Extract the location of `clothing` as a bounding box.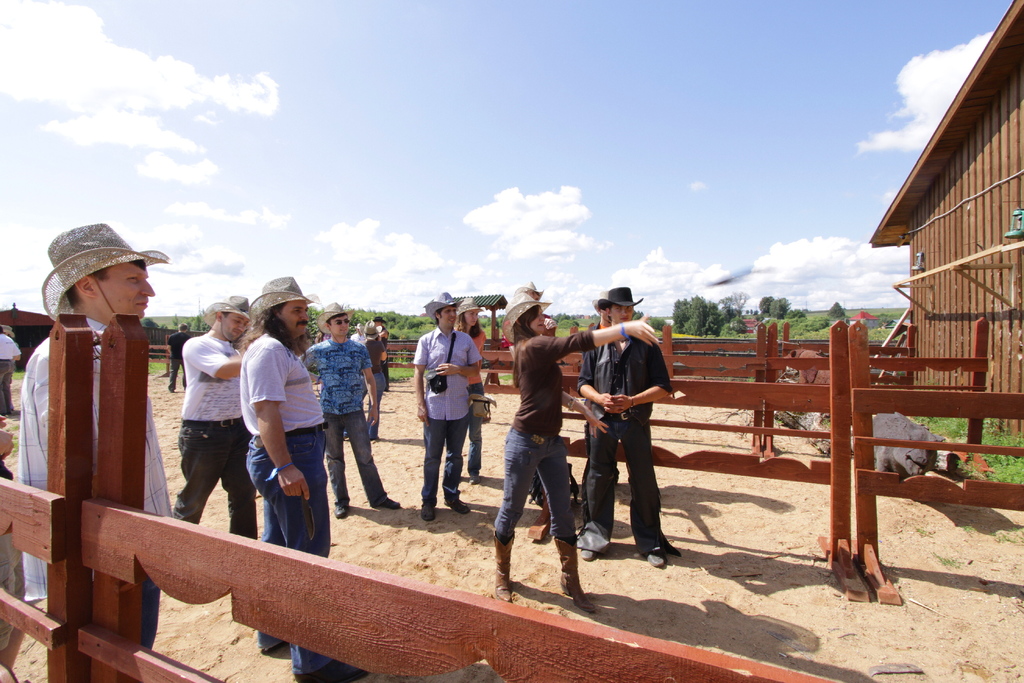
BBox(349, 332, 367, 346).
